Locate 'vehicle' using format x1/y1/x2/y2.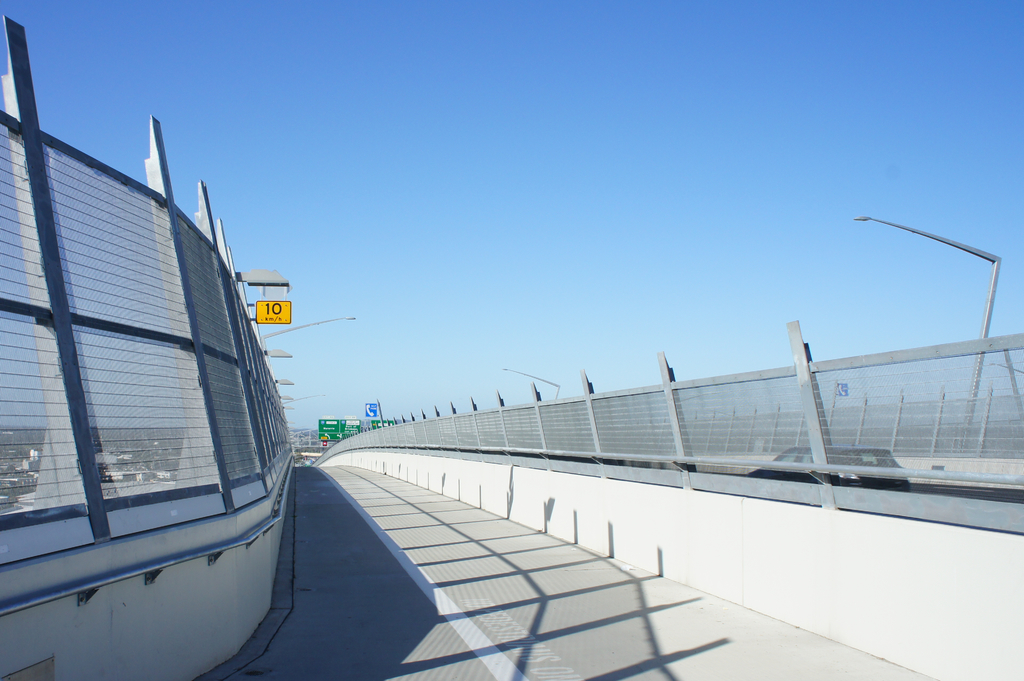
748/444/908/492.
